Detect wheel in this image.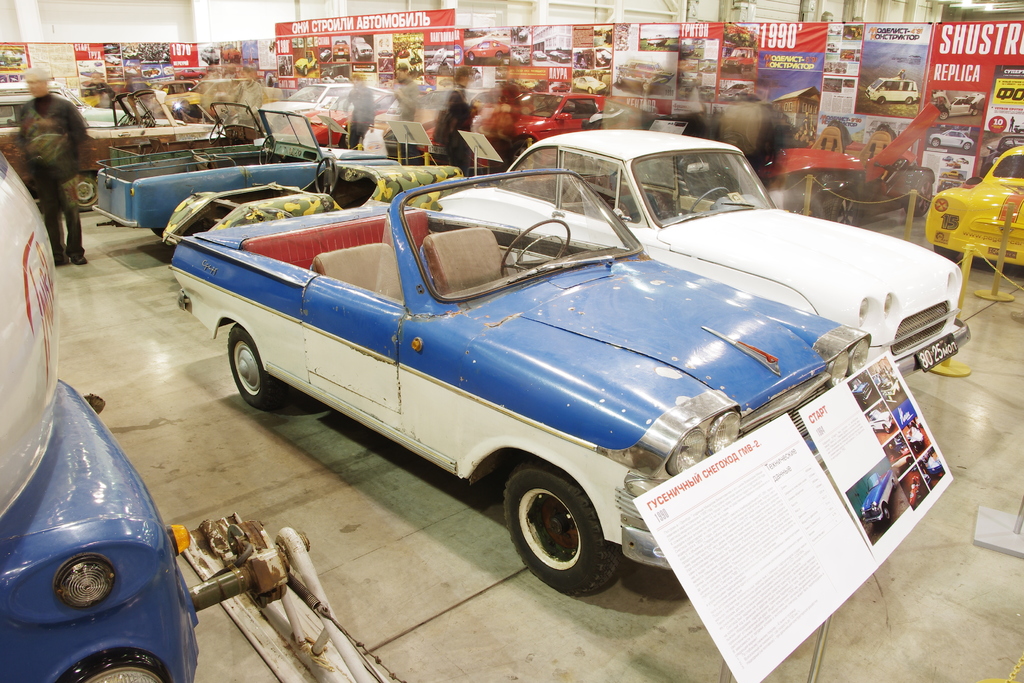
Detection: BBox(972, 108, 980, 117).
